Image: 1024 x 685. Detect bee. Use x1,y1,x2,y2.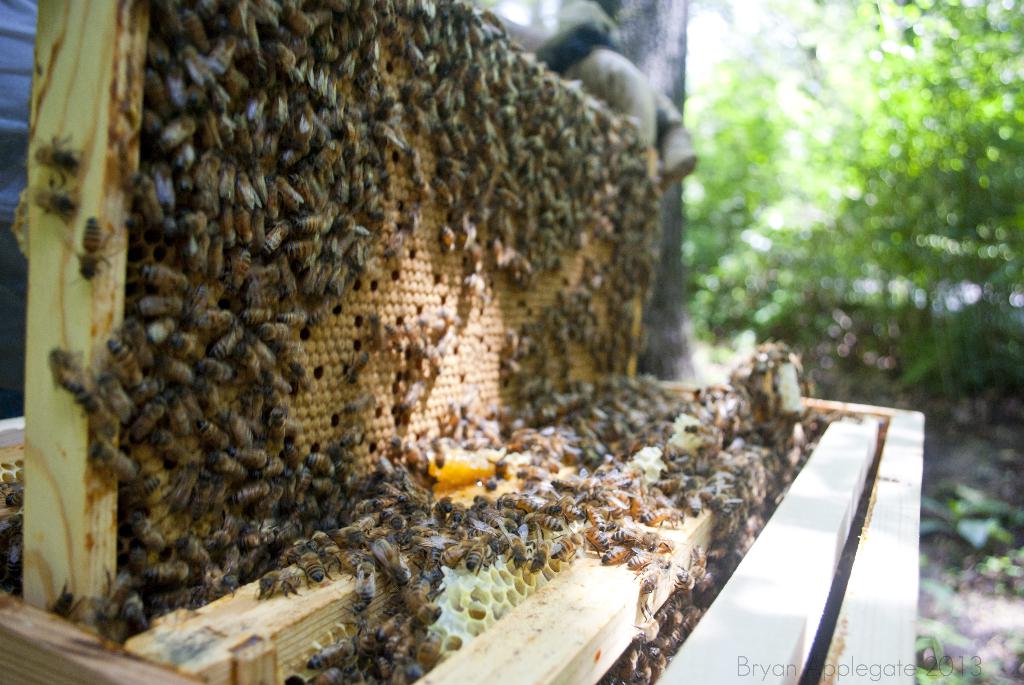
334,497,346,527.
